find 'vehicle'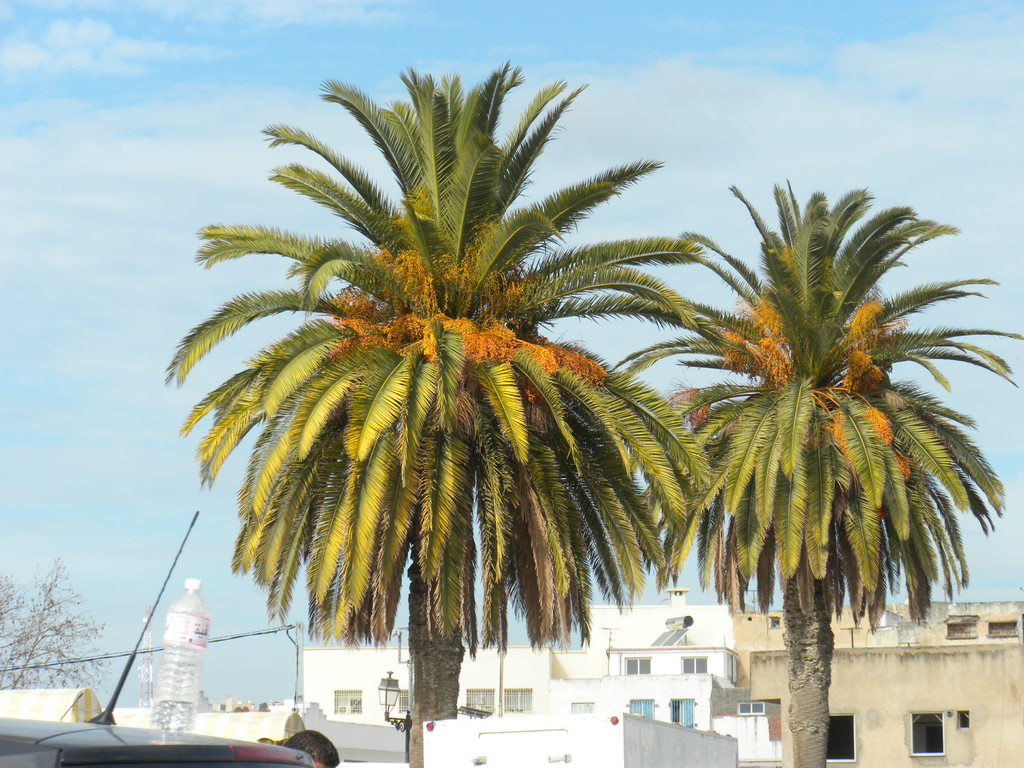
<region>0, 510, 314, 767</region>
